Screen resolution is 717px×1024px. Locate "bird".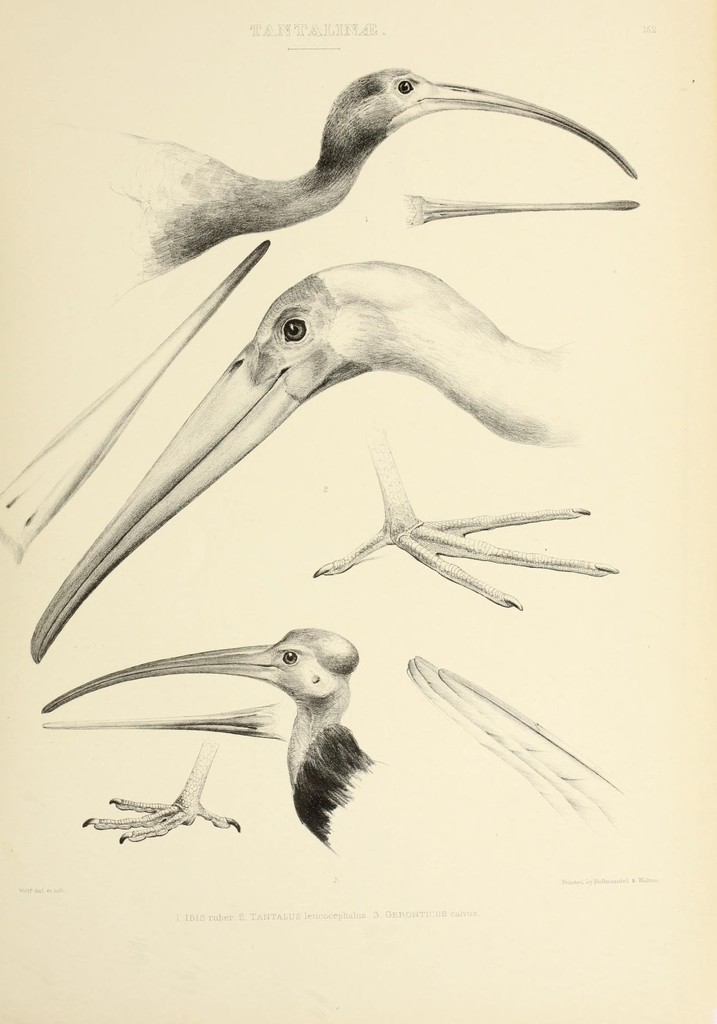
left=26, top=256, right=578, bottom=659.
